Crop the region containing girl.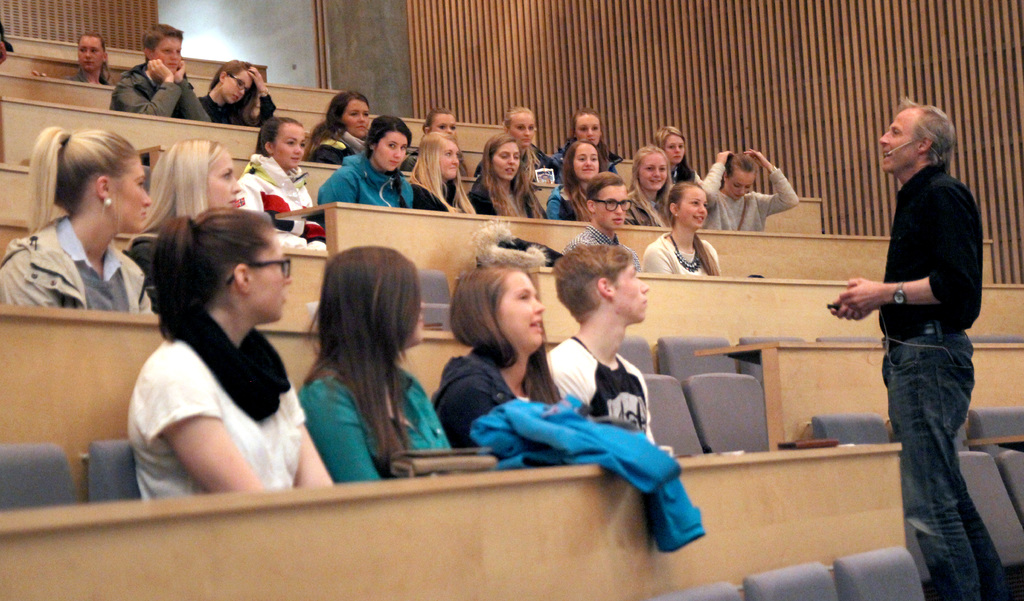
Crop region: <region>411, 132, 478, 212</region>.
